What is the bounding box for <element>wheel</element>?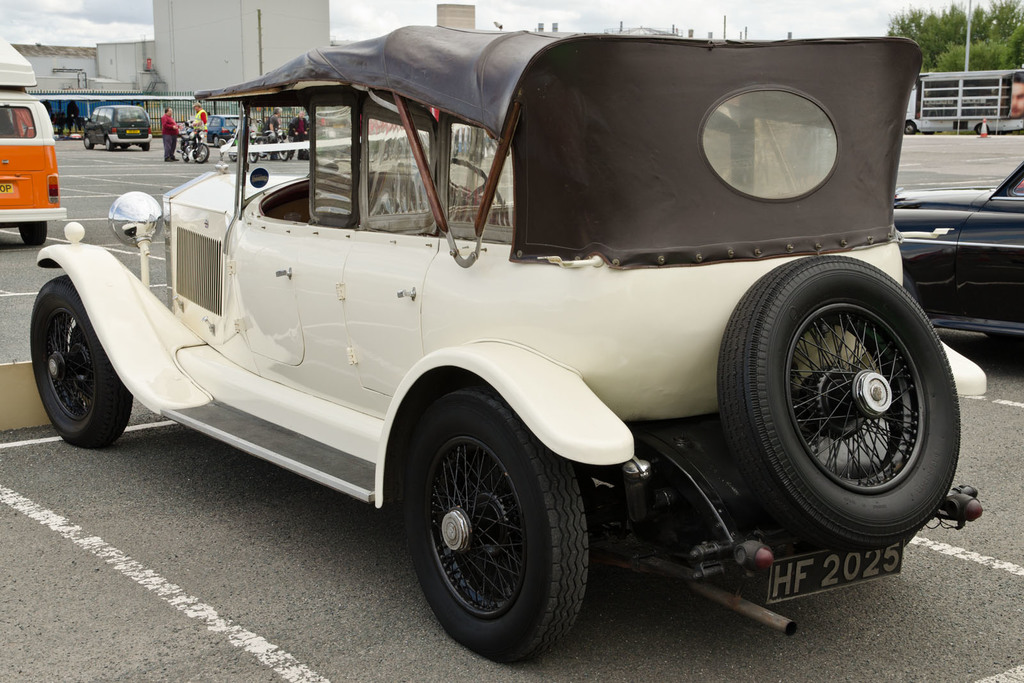
[712,248,974,557].
